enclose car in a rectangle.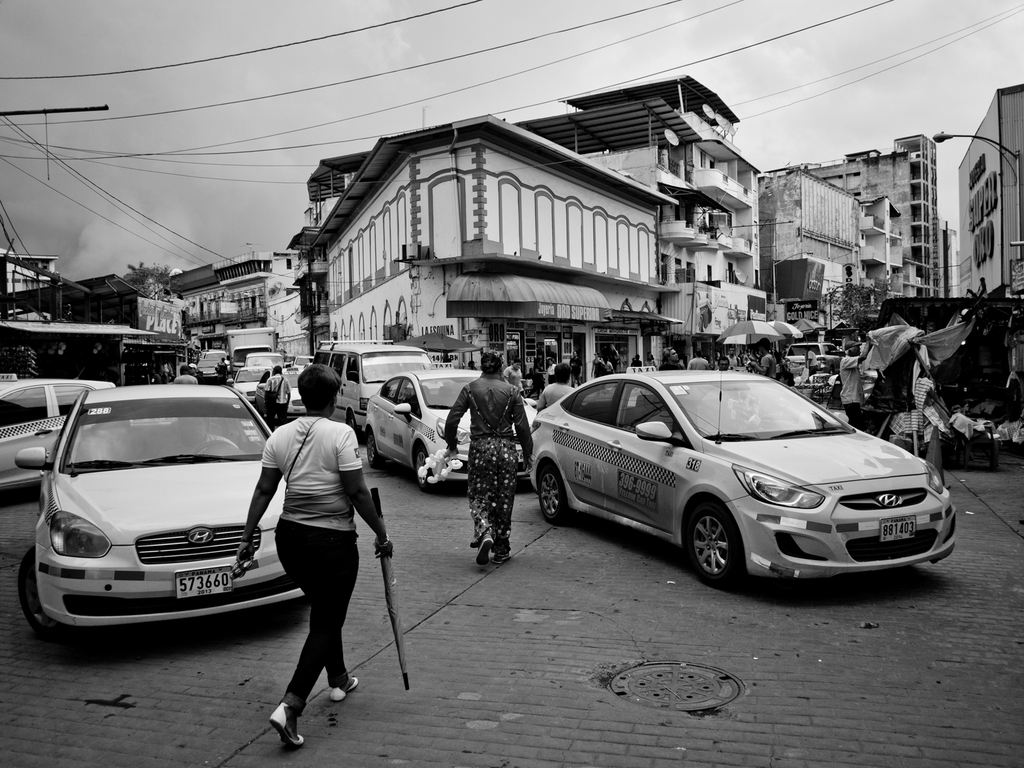
bbox=[535, 365, 961, 580].
